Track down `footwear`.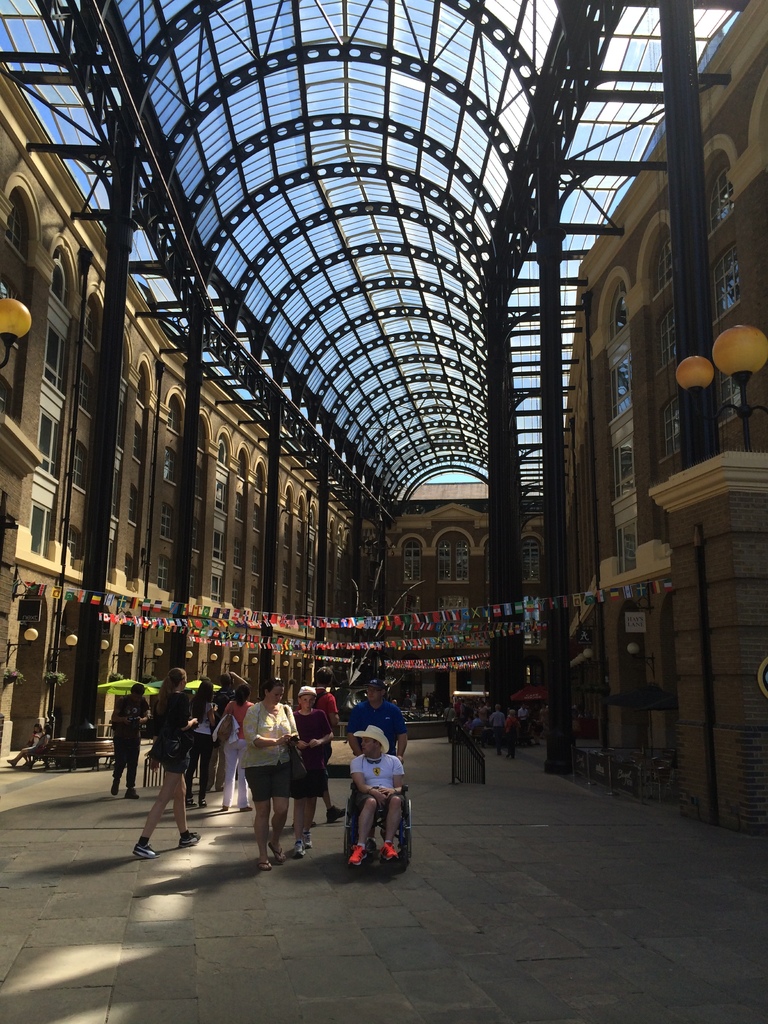
Tracked to [x1=324, y1=803, x2=347, y2=824].
